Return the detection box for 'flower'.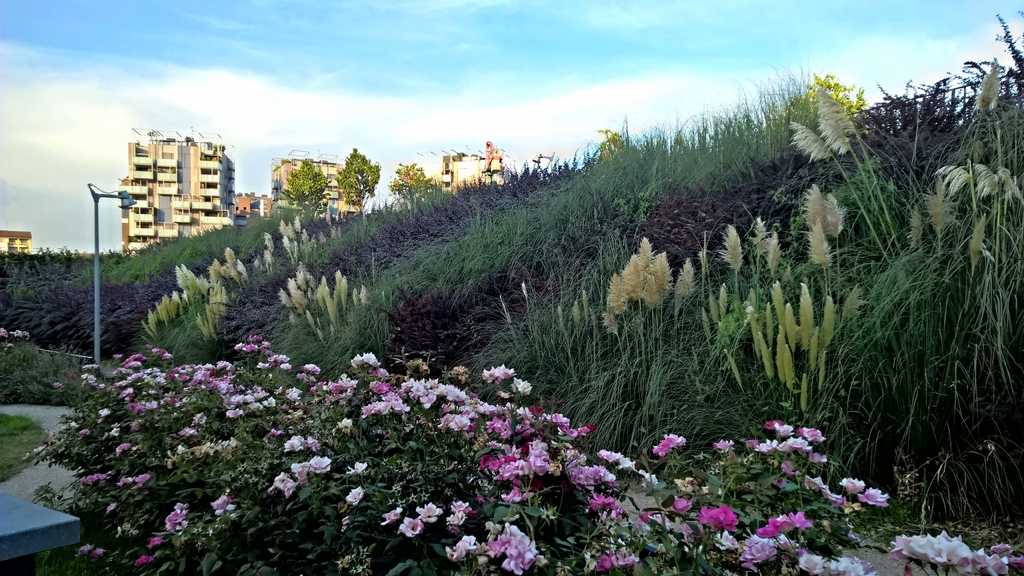
x1=789, y1=122, x2=835, y2=161.
